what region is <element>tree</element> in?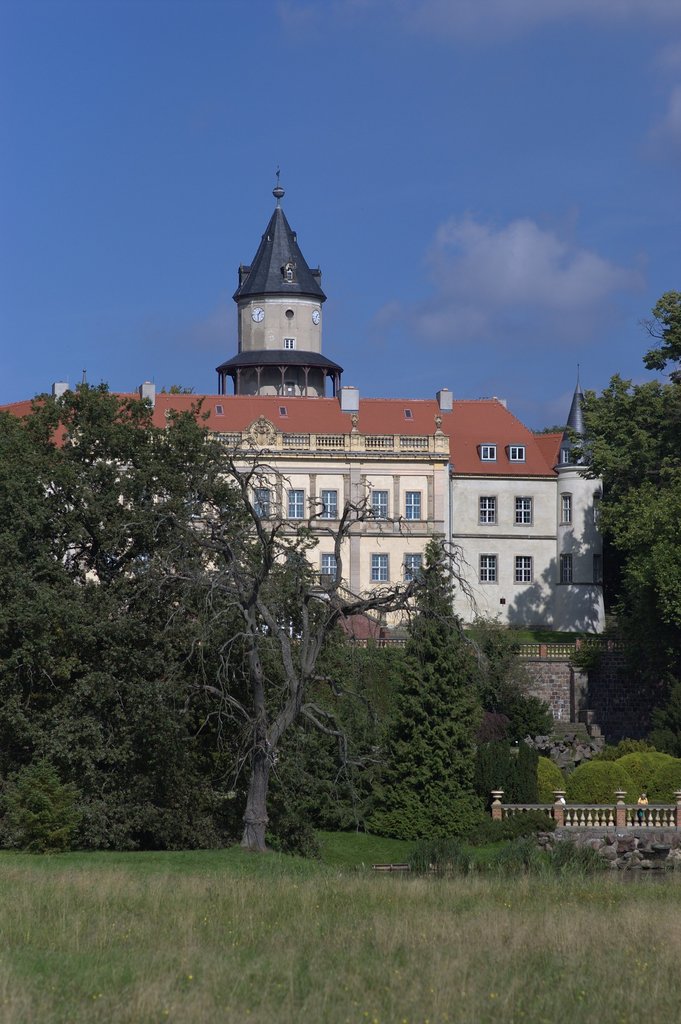
crop(347, 522, 514, 855).
